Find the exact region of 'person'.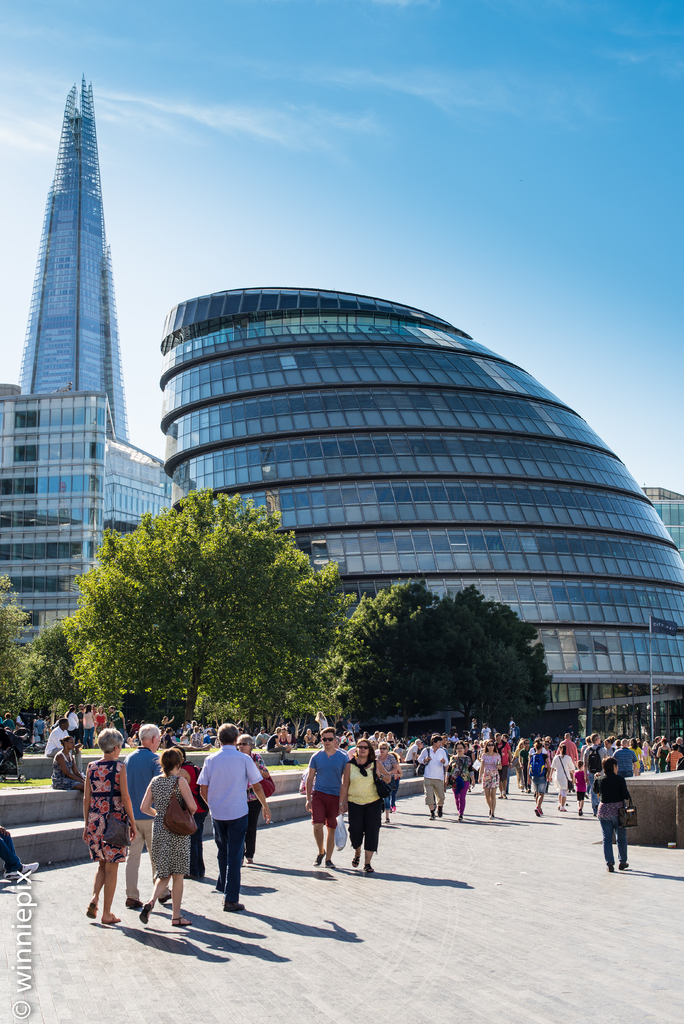
Exact region: 605/680/633/757.
